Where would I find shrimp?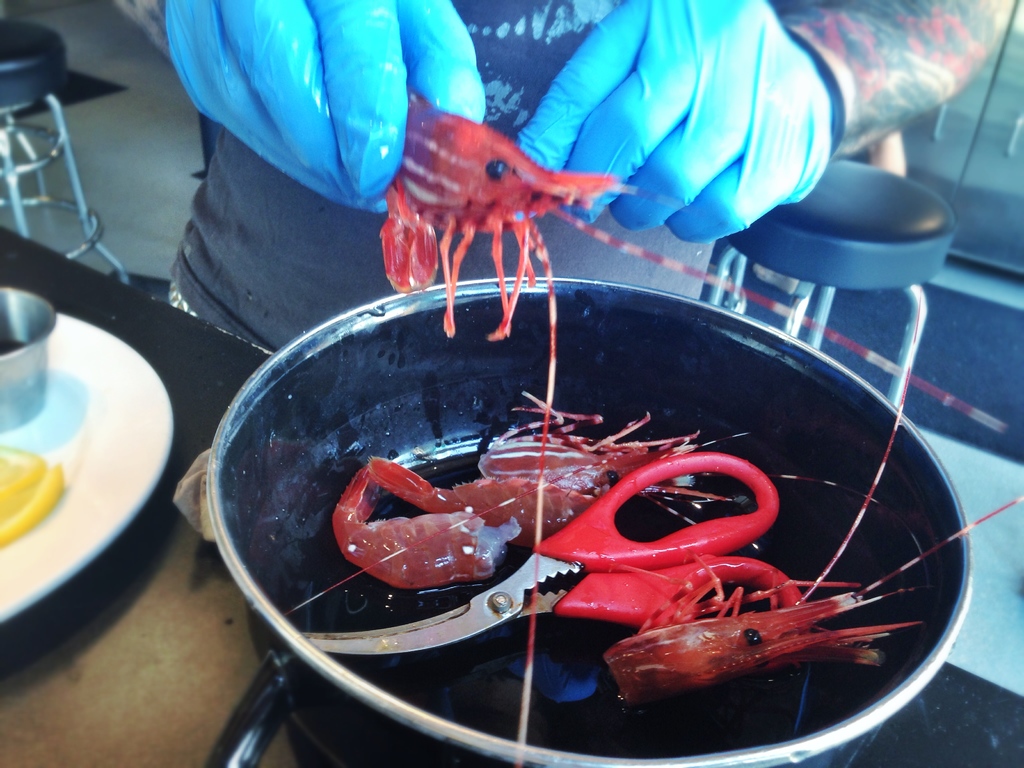
At detection(480, 387, 927, 570).
